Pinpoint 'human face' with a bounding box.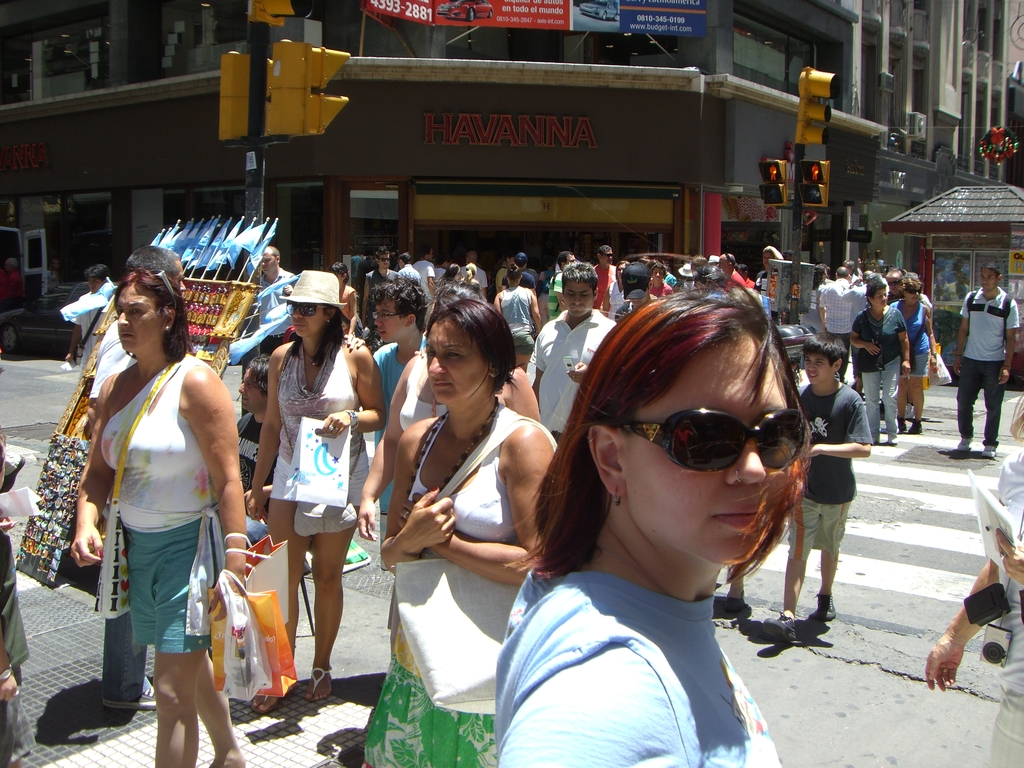
(x1=806, y1=355, x2=829, y2=382).
